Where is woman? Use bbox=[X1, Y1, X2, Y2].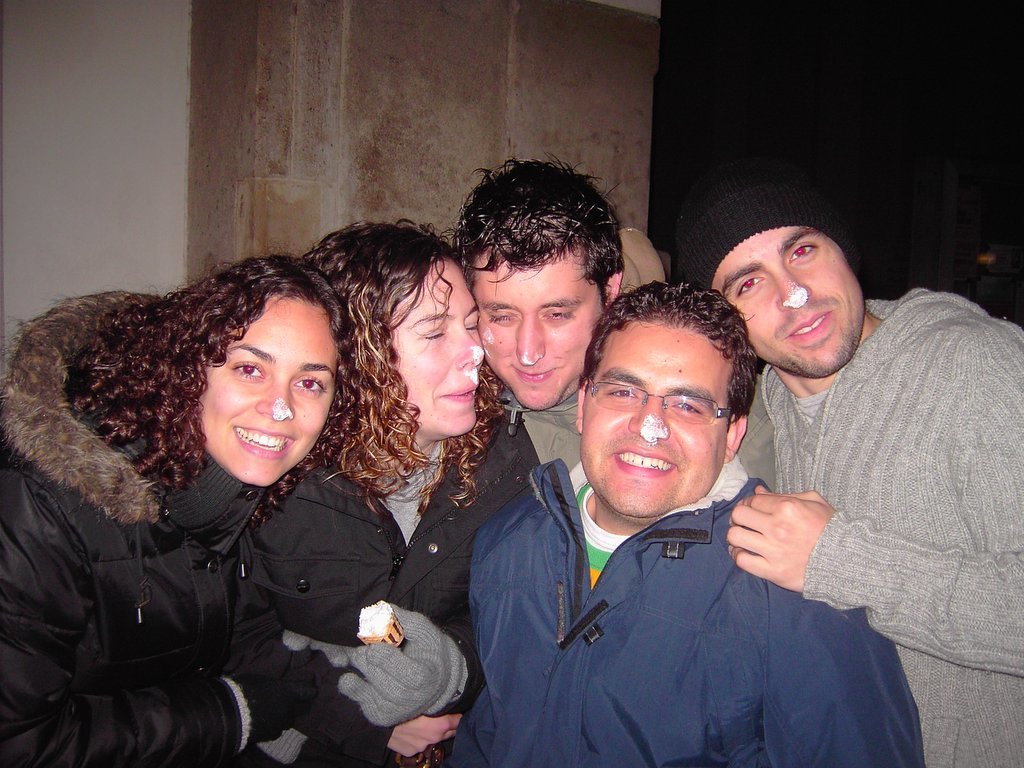
bbox=[0, 266, 420, 767].
